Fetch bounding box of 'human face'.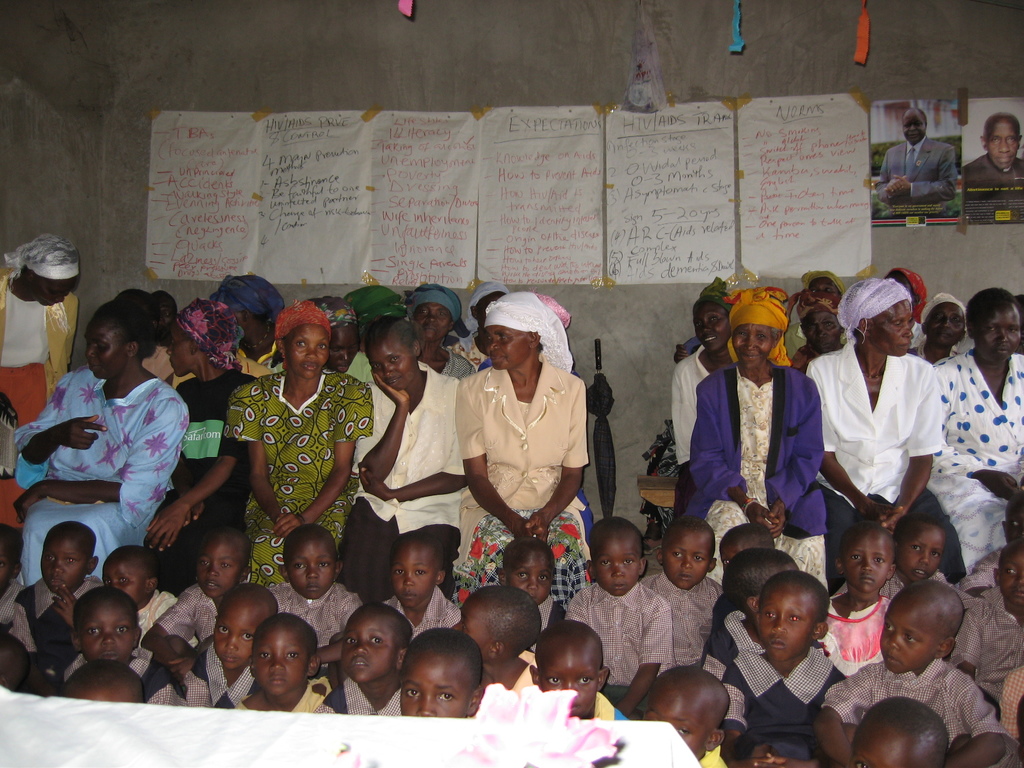
Bbox: detection(68, 680, 138, 702).
